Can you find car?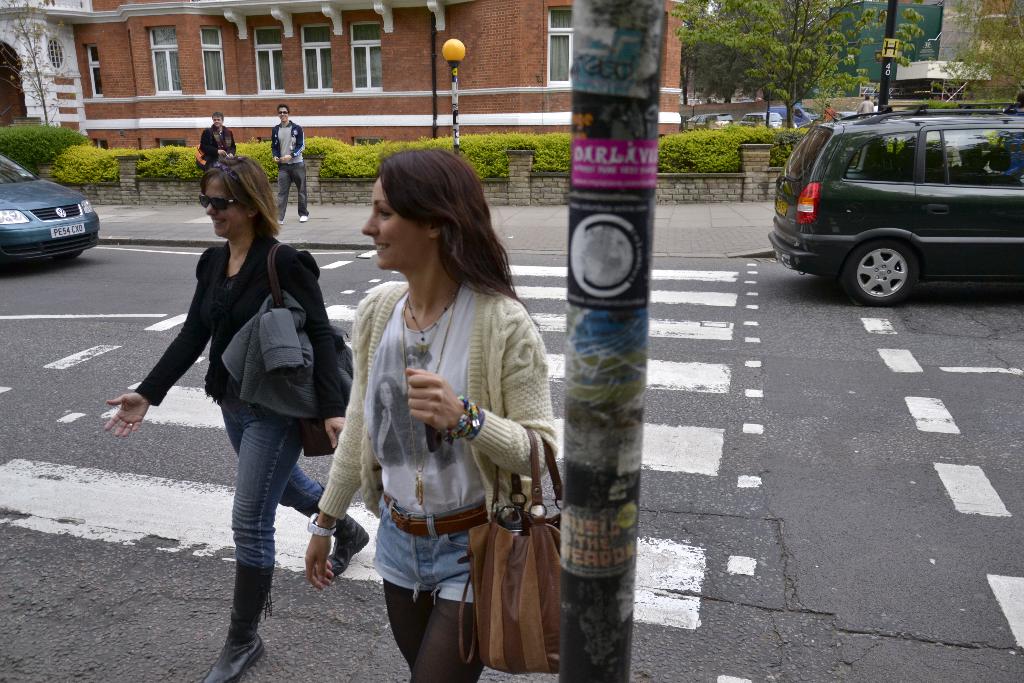
Yes, bounding box: 768:99:1023:308.
